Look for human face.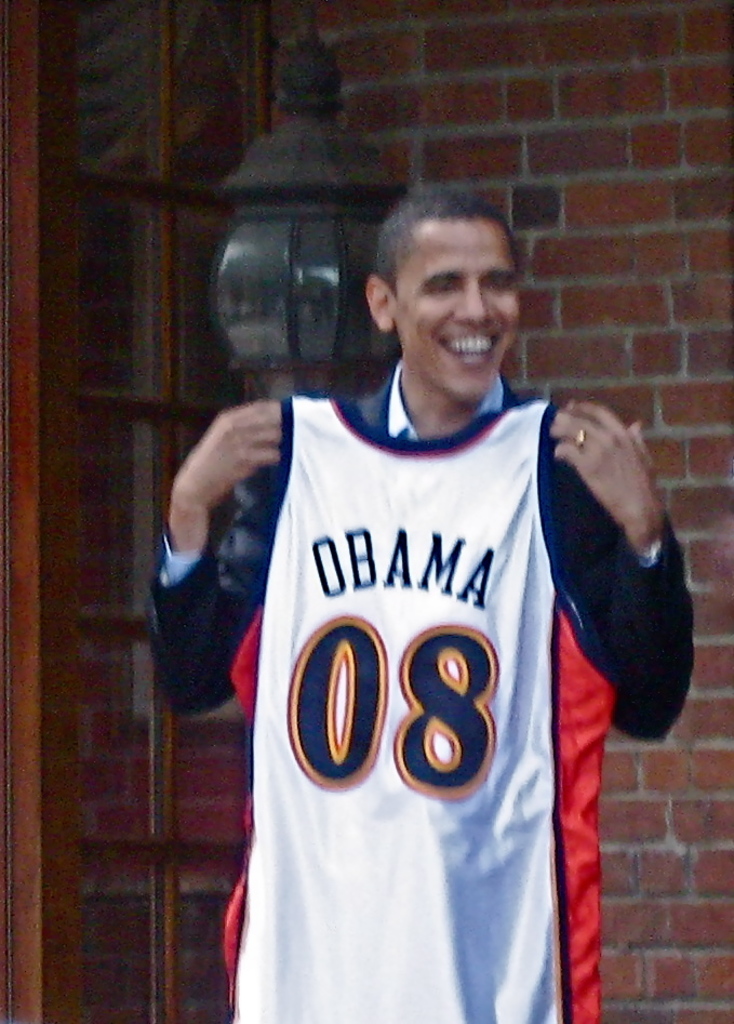
Found: 397, 224, 513, 393.
